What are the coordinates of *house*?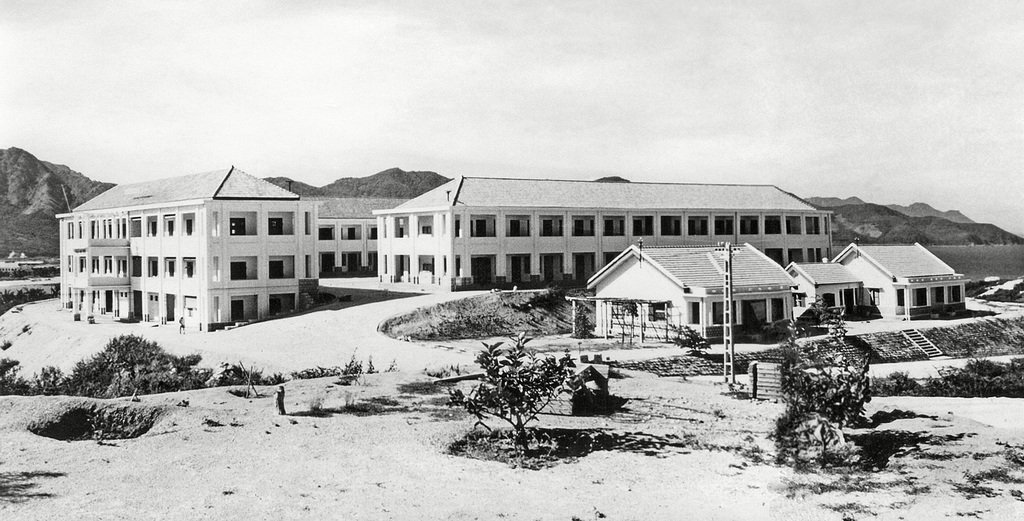
<box>454,179,566,297</box>.
